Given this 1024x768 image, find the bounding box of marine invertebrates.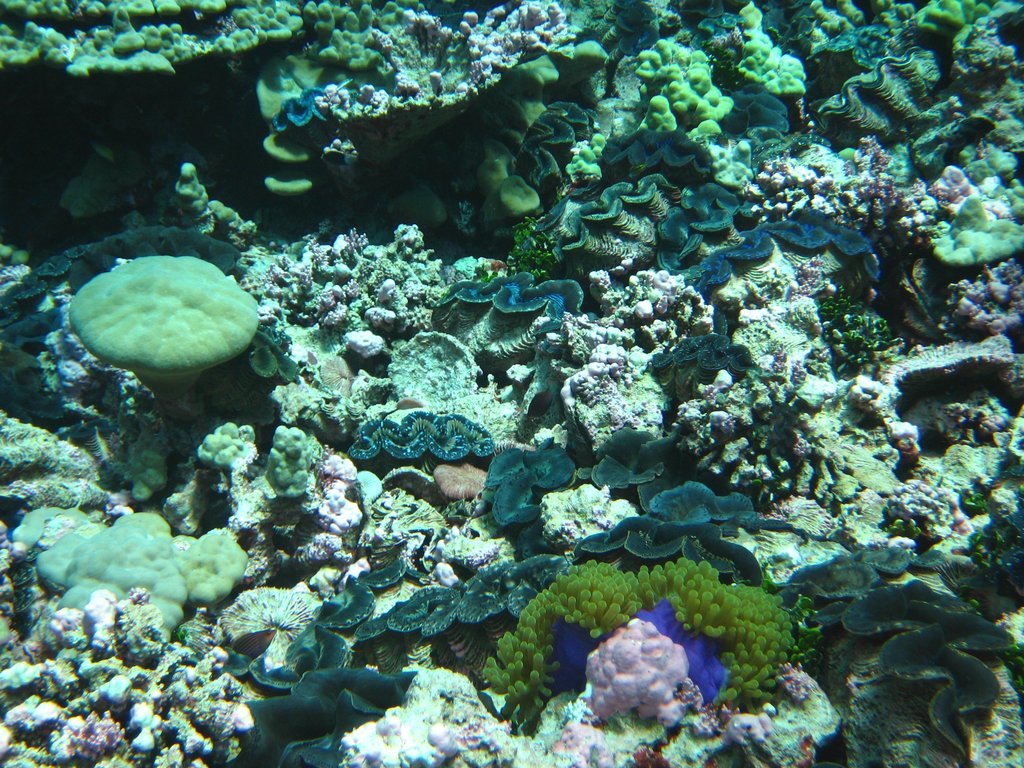
[345, 381, 513, 475].
